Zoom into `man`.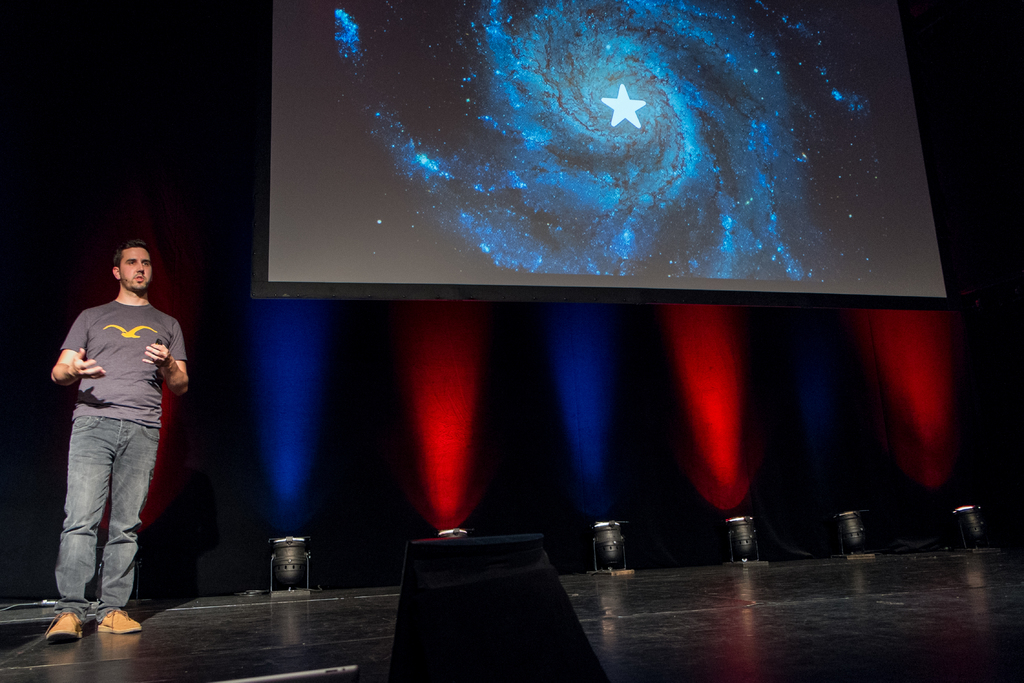
Zoom target: <region>40, 237, 191, 628</region>.
